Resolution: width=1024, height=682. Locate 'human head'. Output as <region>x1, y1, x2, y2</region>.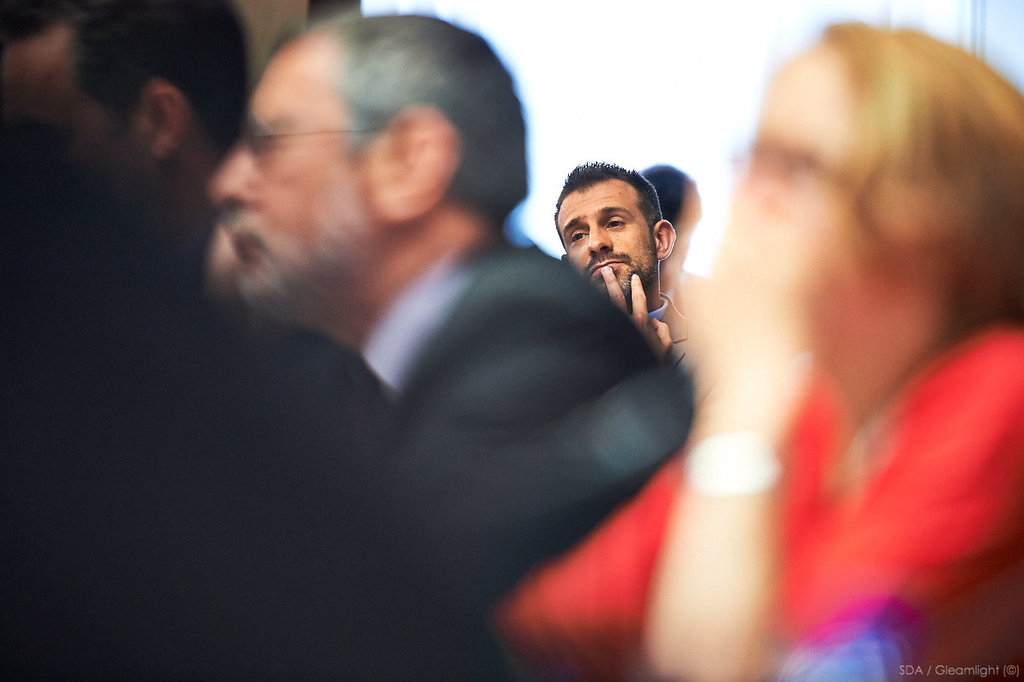
<region>635, 164, 704, 264</region>.
